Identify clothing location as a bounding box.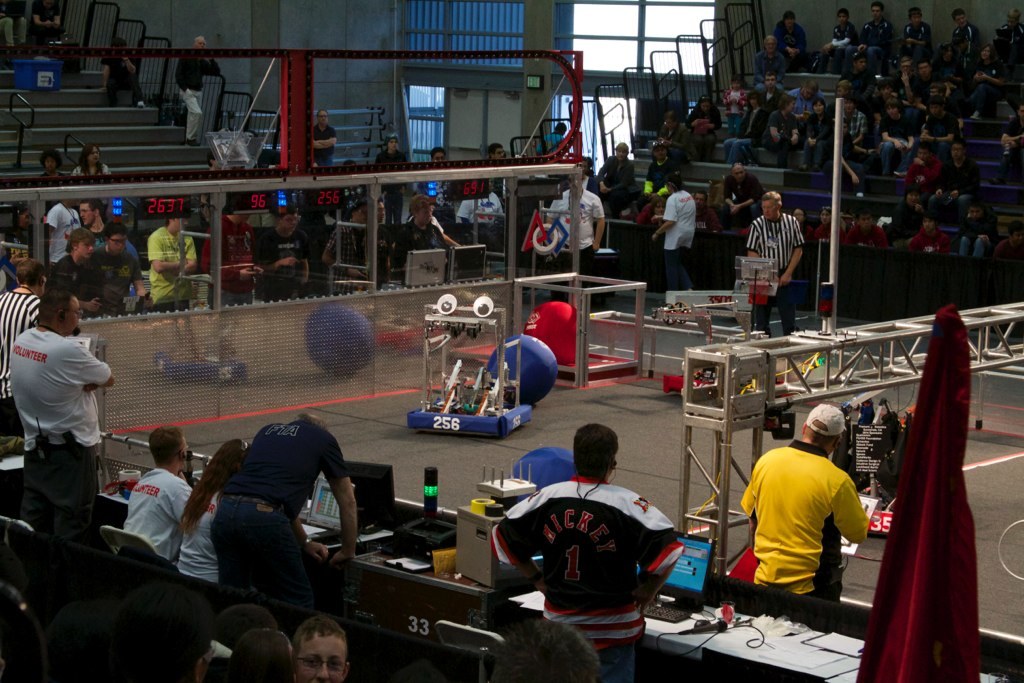
<box>762,108,801,165</box>.
